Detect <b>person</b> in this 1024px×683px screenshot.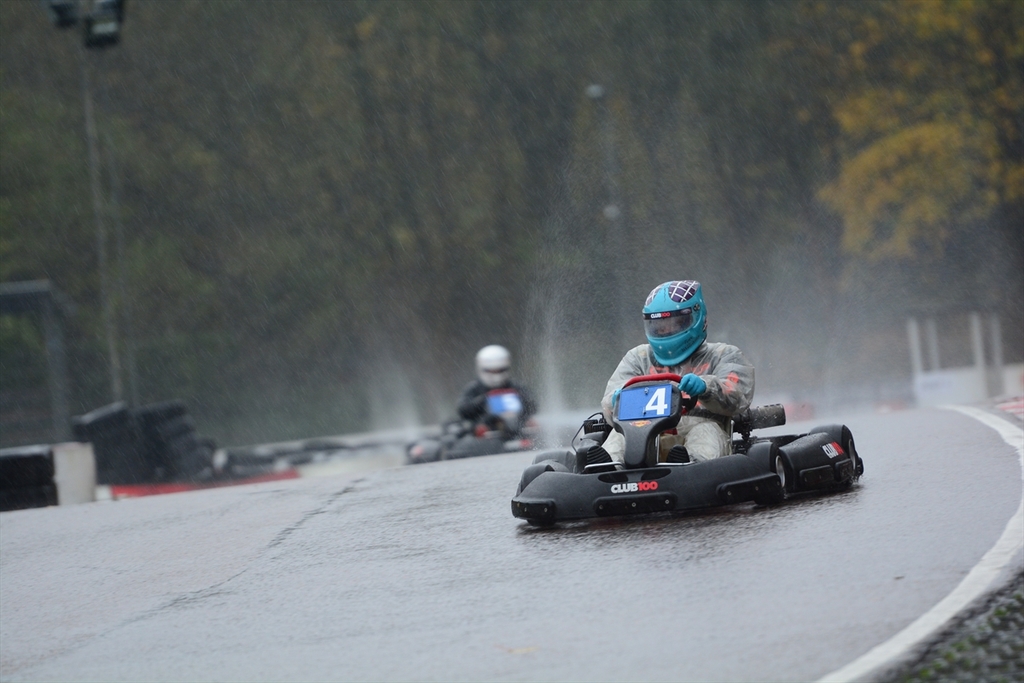
Detection: [444, 337, 550, 446].
